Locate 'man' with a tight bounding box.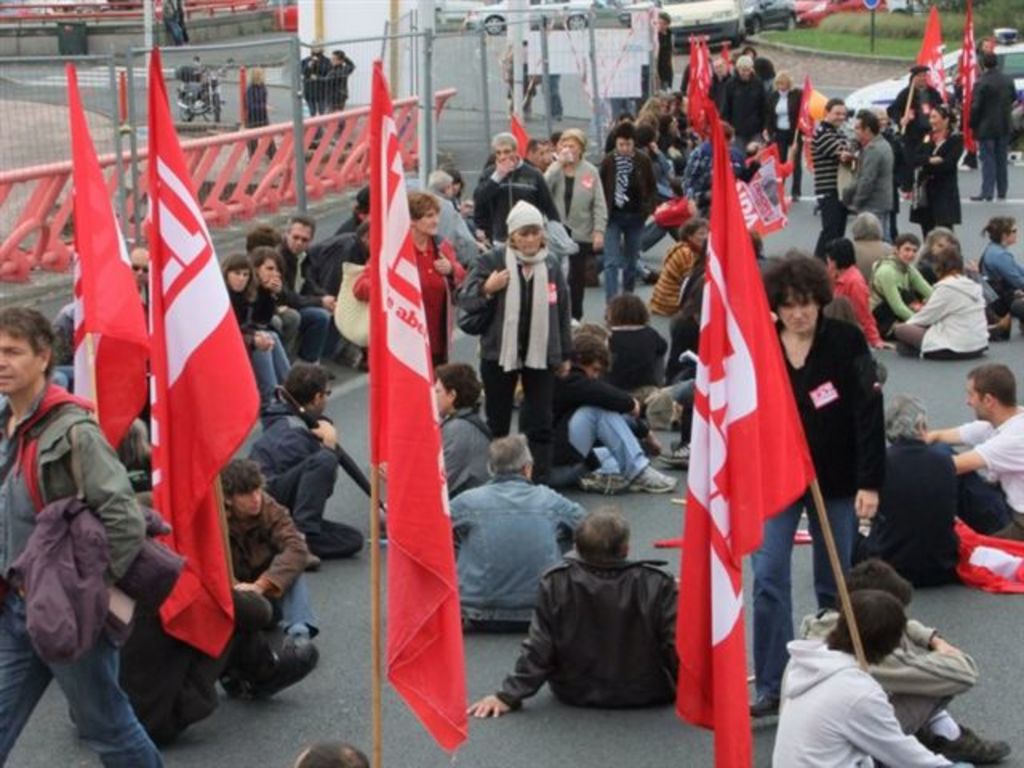
424 171 477 272.
